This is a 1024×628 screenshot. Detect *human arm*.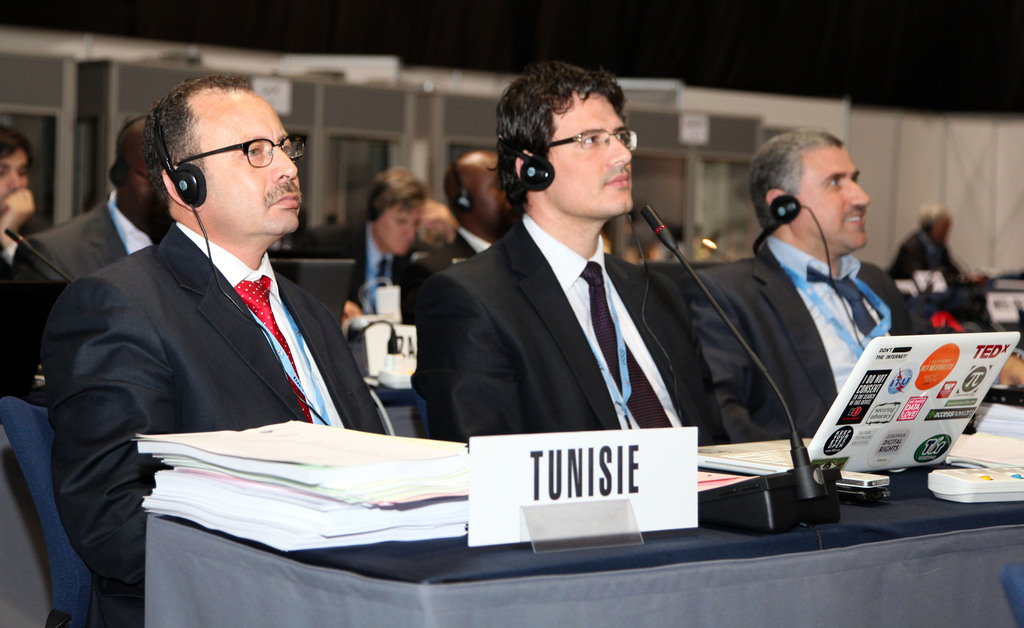
<bbox>43, 269, 166, 595</bbox>.
